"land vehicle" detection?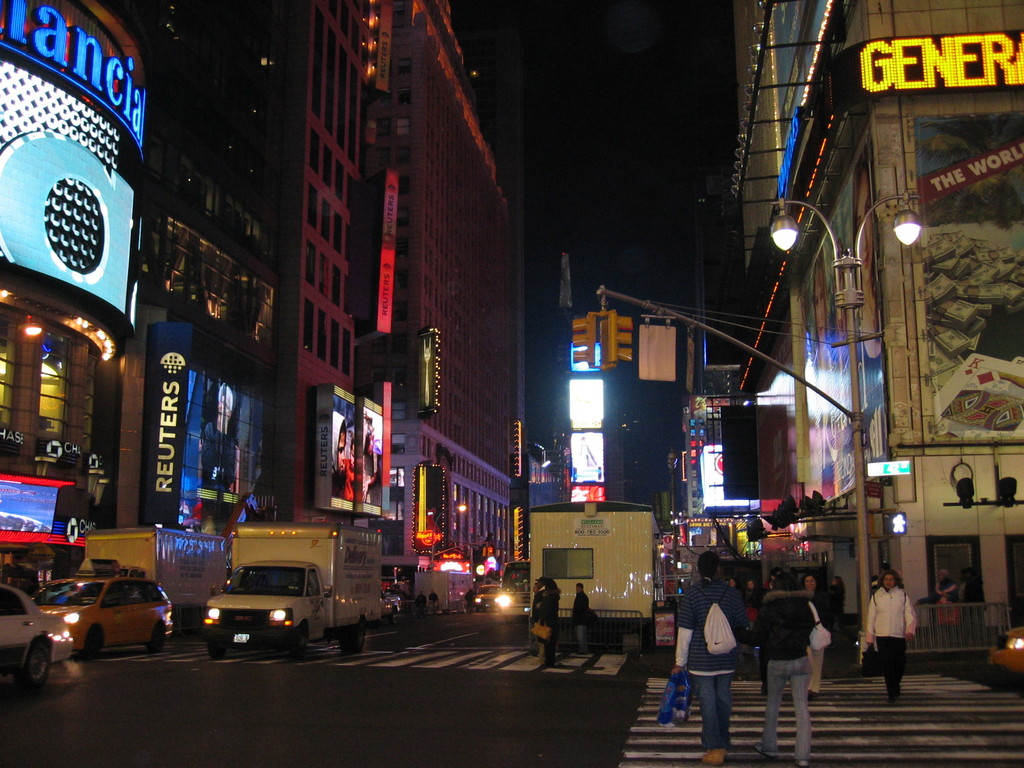
bbox=[526, 497, 655, 643]
